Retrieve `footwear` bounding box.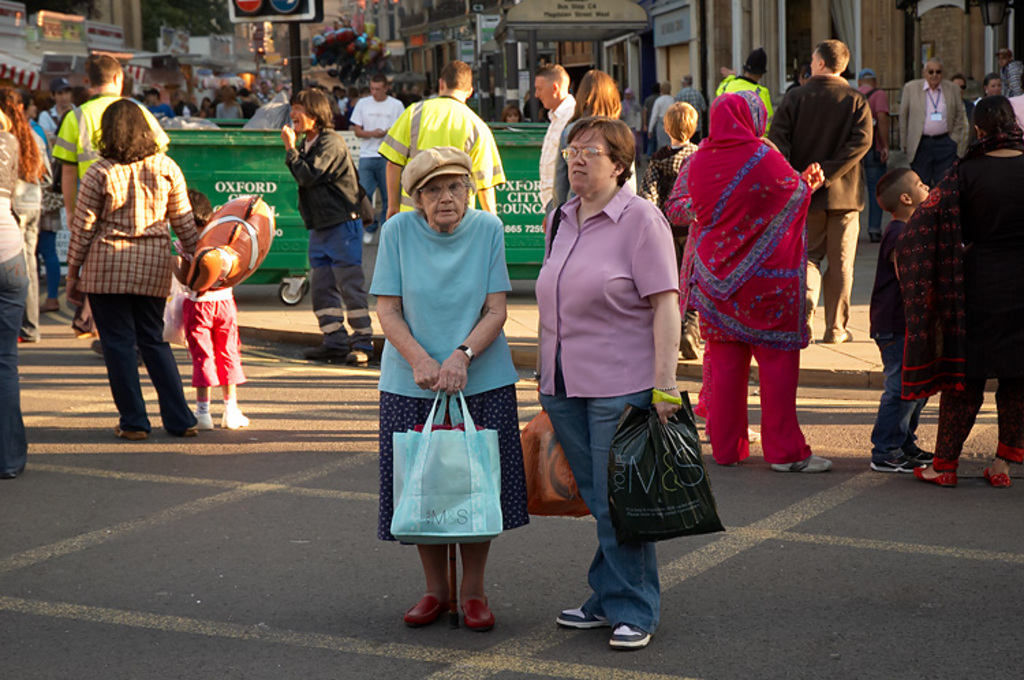
Bounding box: {"left": 461, "top": 589, "right": 498, "bottom": 635}.
